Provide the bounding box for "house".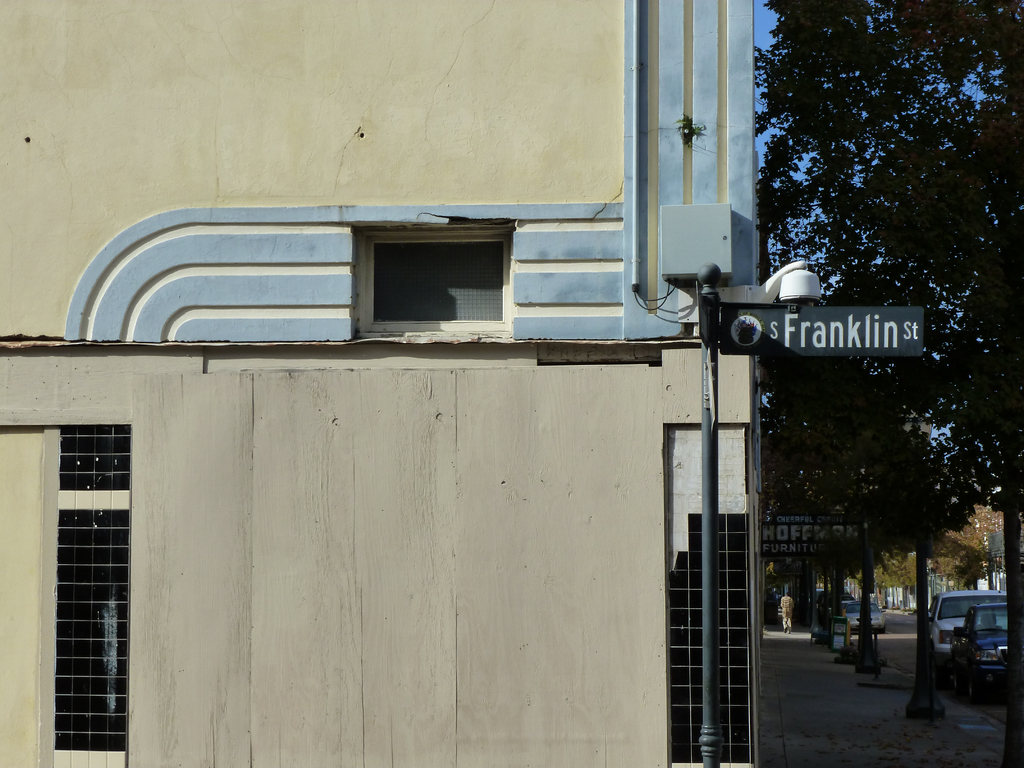
0 0 773 767.
